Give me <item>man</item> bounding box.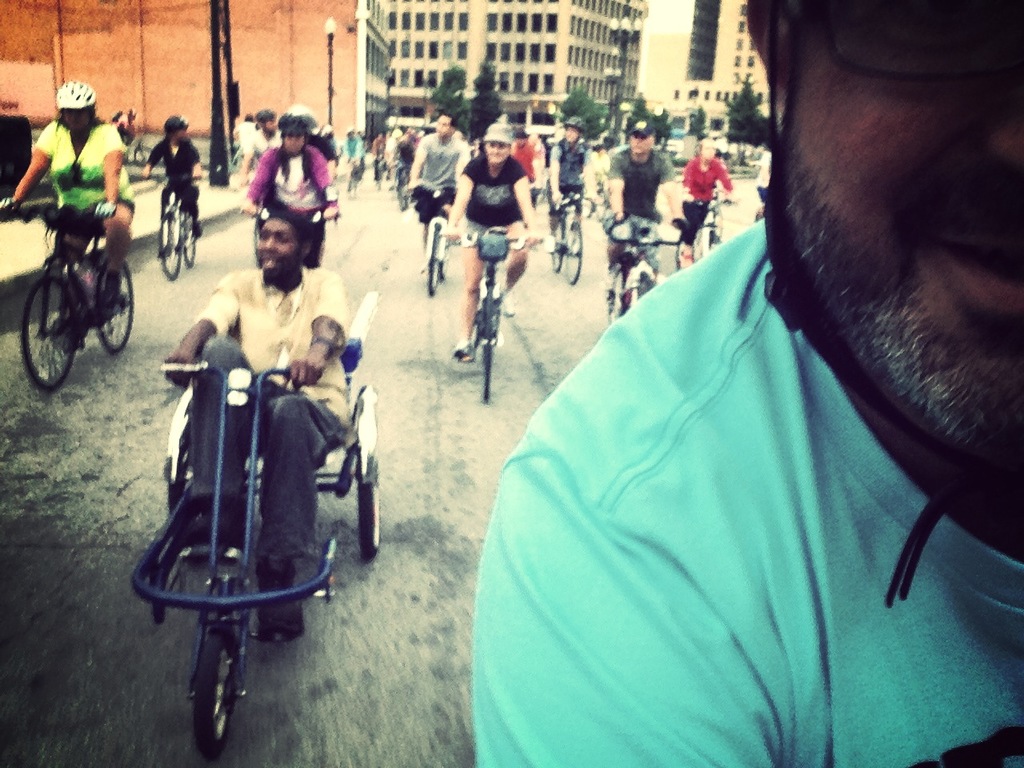
locate(240, 108, 282, 177).
